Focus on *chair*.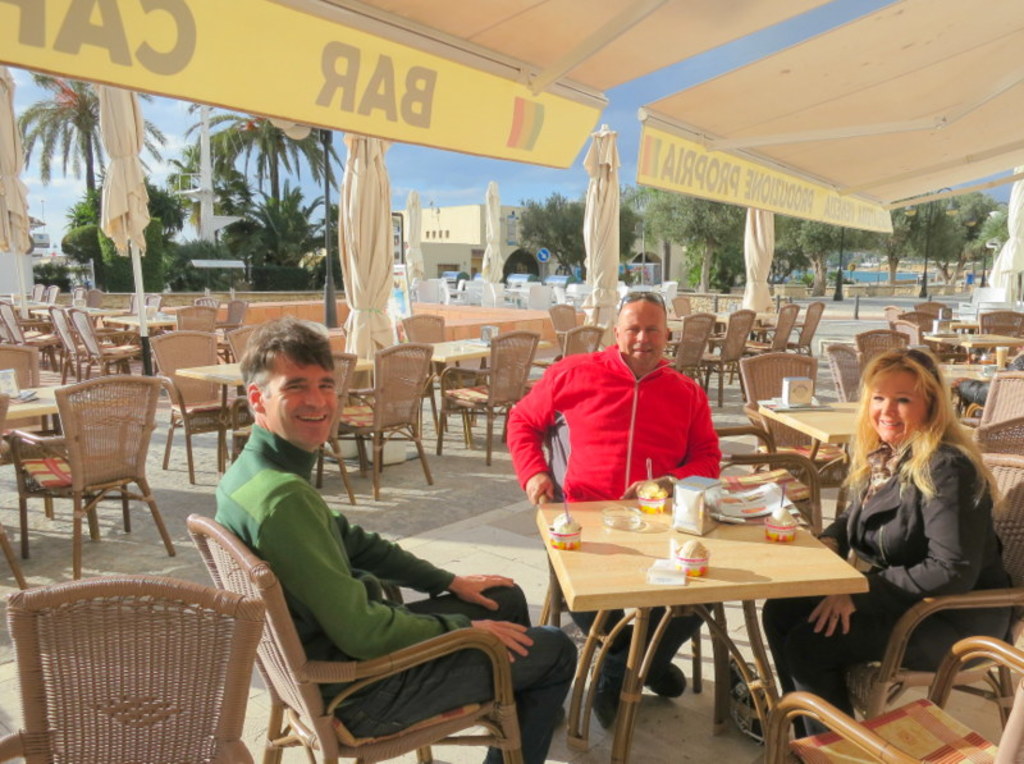
Focused at box(72, 305, 146, 386).
